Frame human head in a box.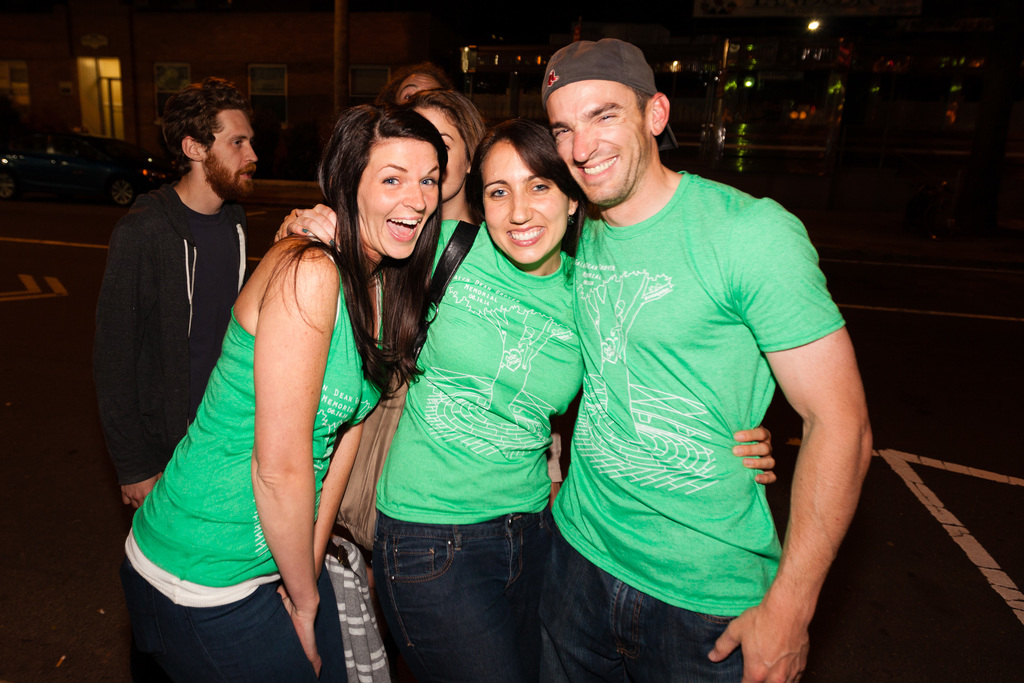
<bbox>167, 76, 257, 199</bbox>.
